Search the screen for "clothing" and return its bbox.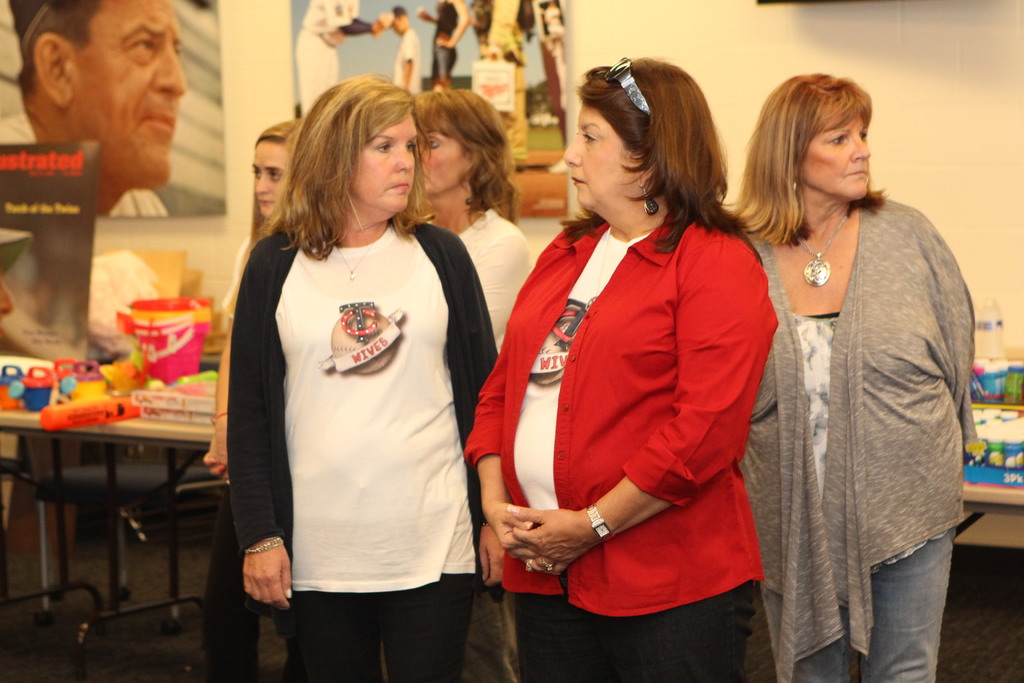
Found: BBox(419, 204, 532, 682).
